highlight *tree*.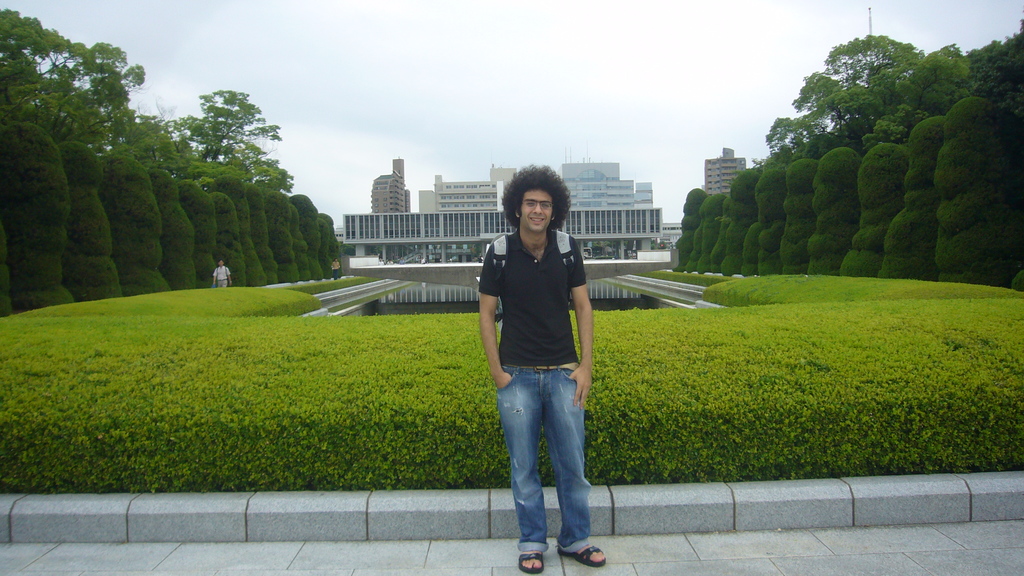
Highlighted region: <box>311,209,345,282</box>.
